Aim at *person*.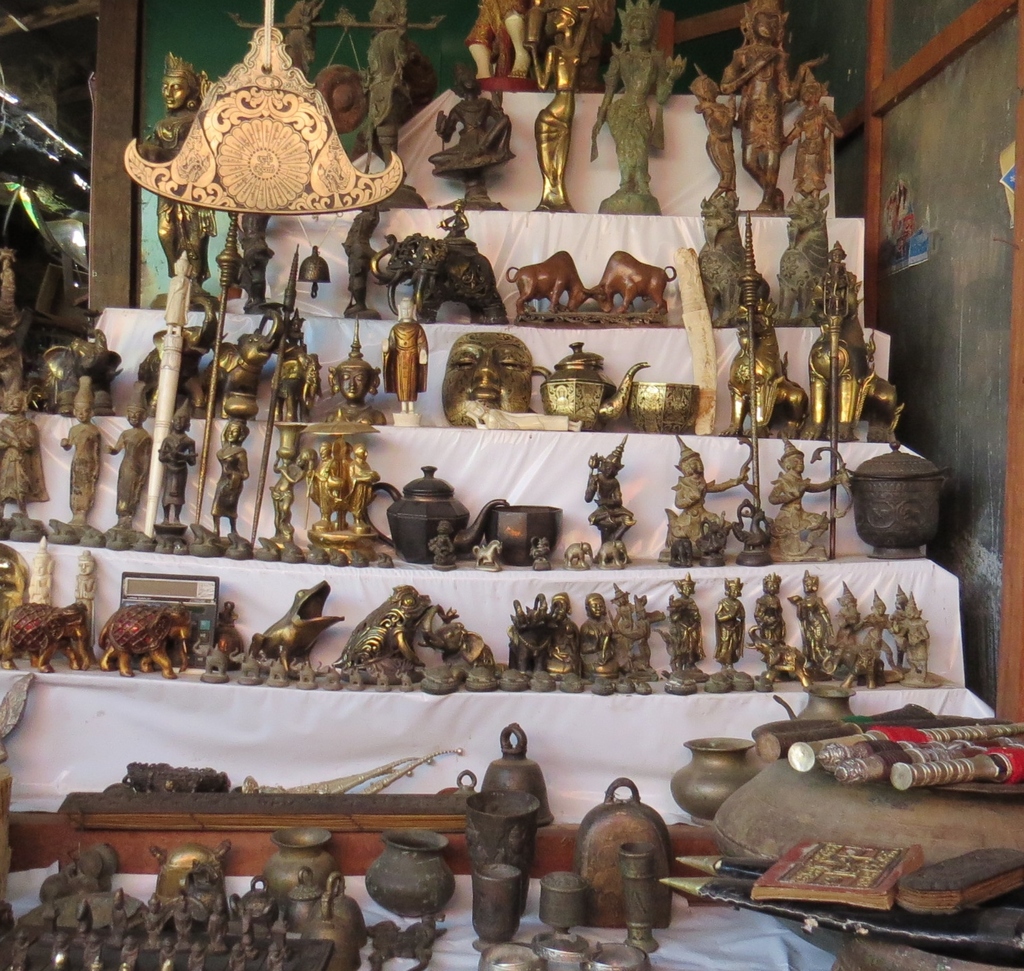
Aimed at region(144, 893, 166, 950).
